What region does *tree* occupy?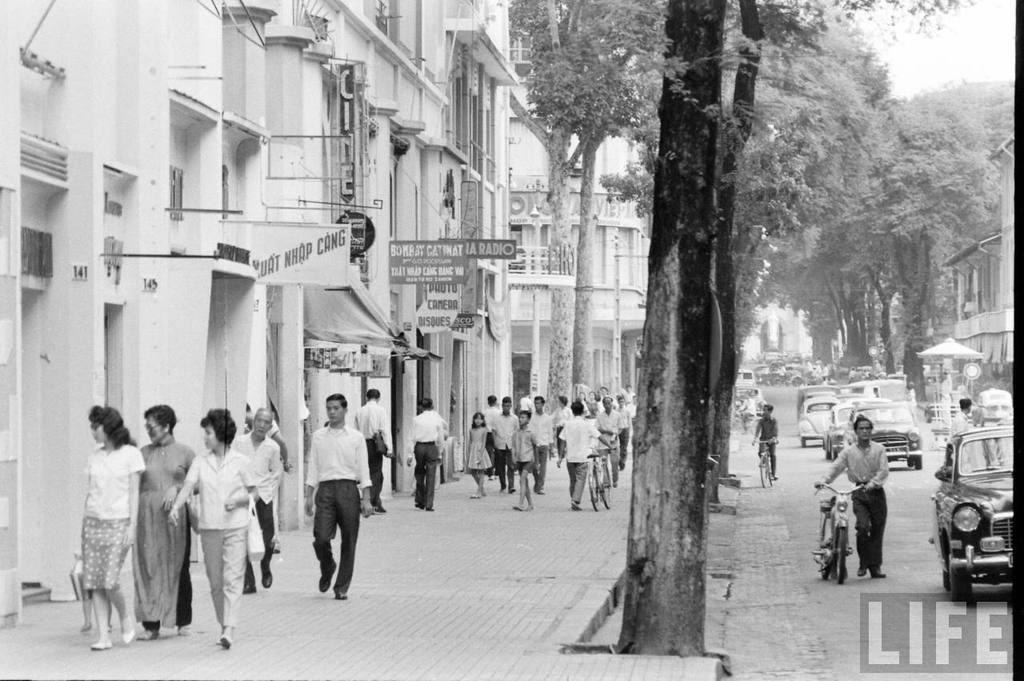
<region>683, 0, 974, 478</region>.
